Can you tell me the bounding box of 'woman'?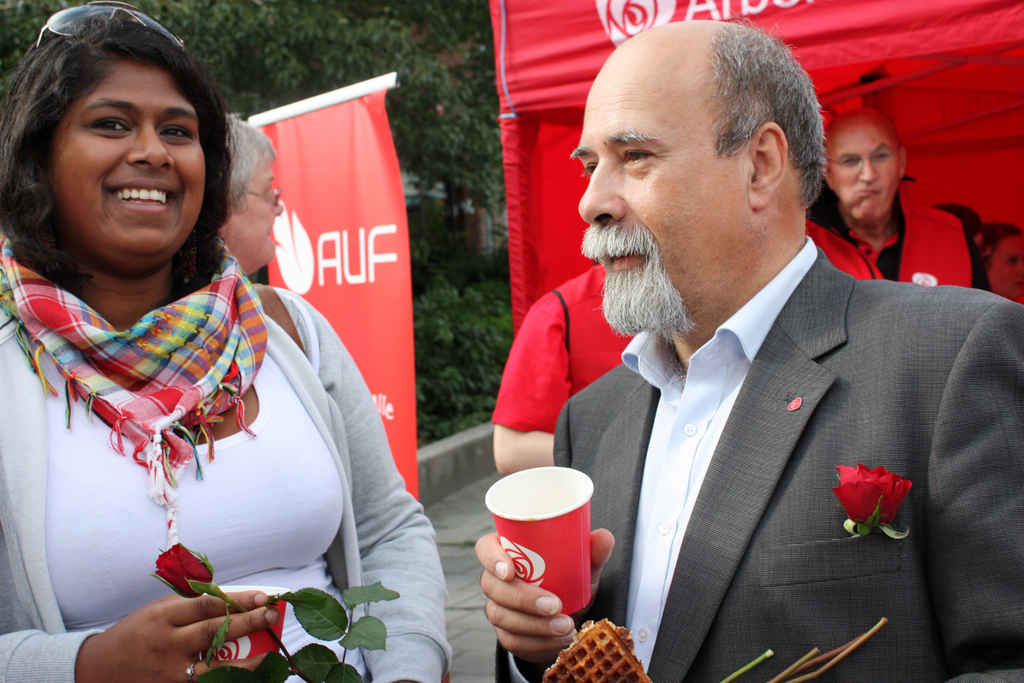
(0, 3, 451, 682).
